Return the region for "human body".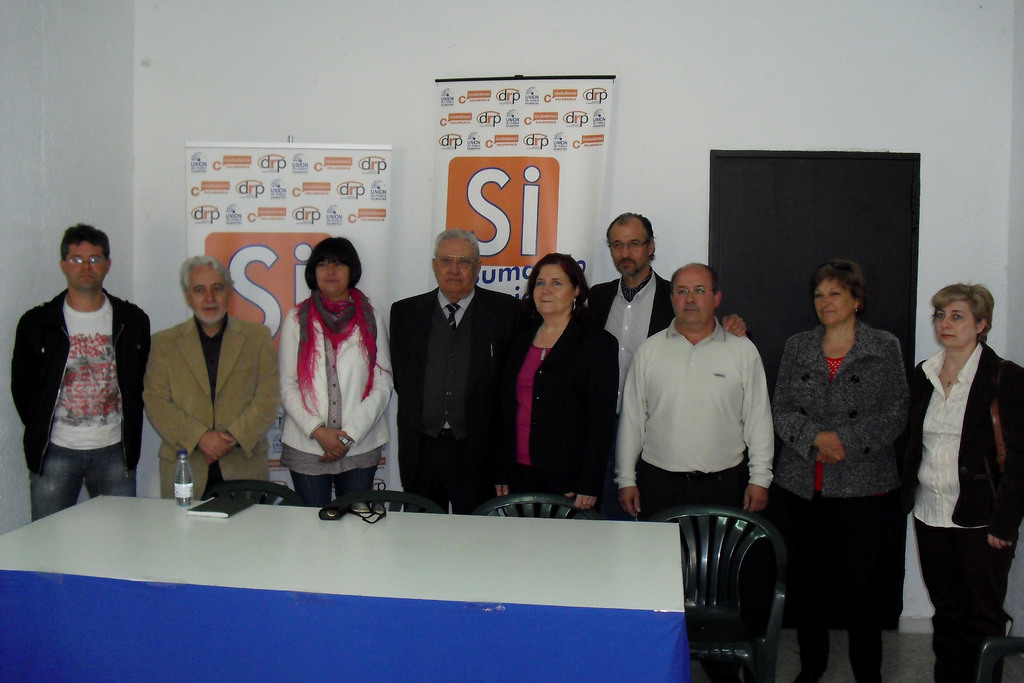
BBox(904, 280, 1020, 682).
